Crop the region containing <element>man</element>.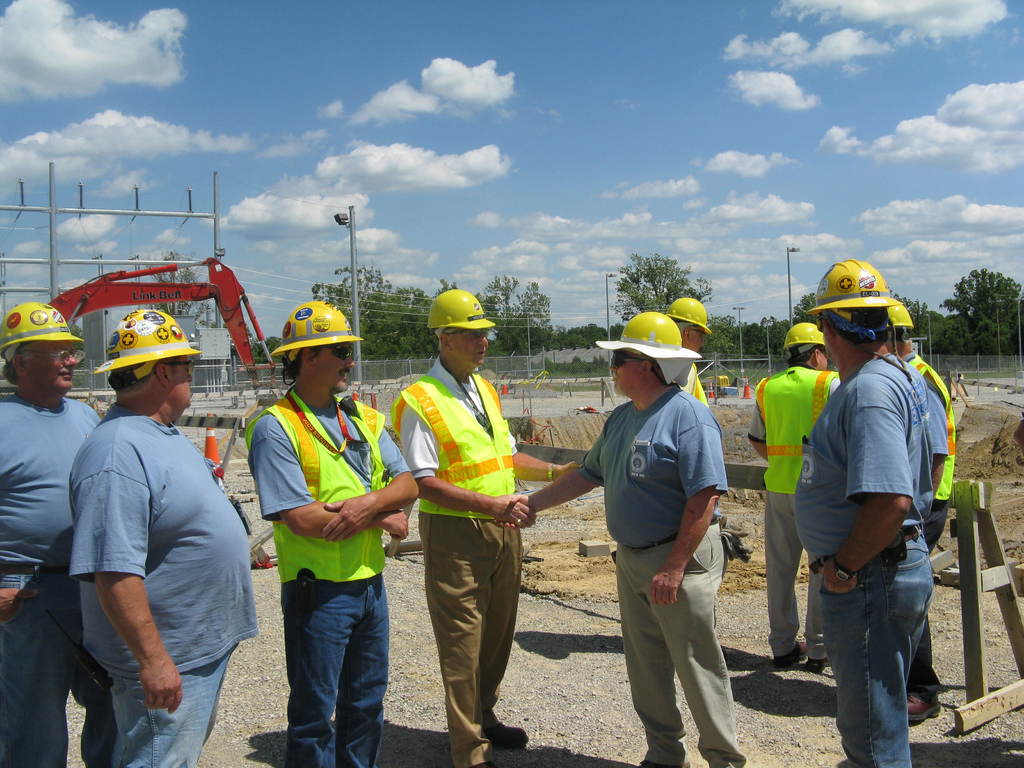
Crop region: l=47, t=305, r=260, b=753.
